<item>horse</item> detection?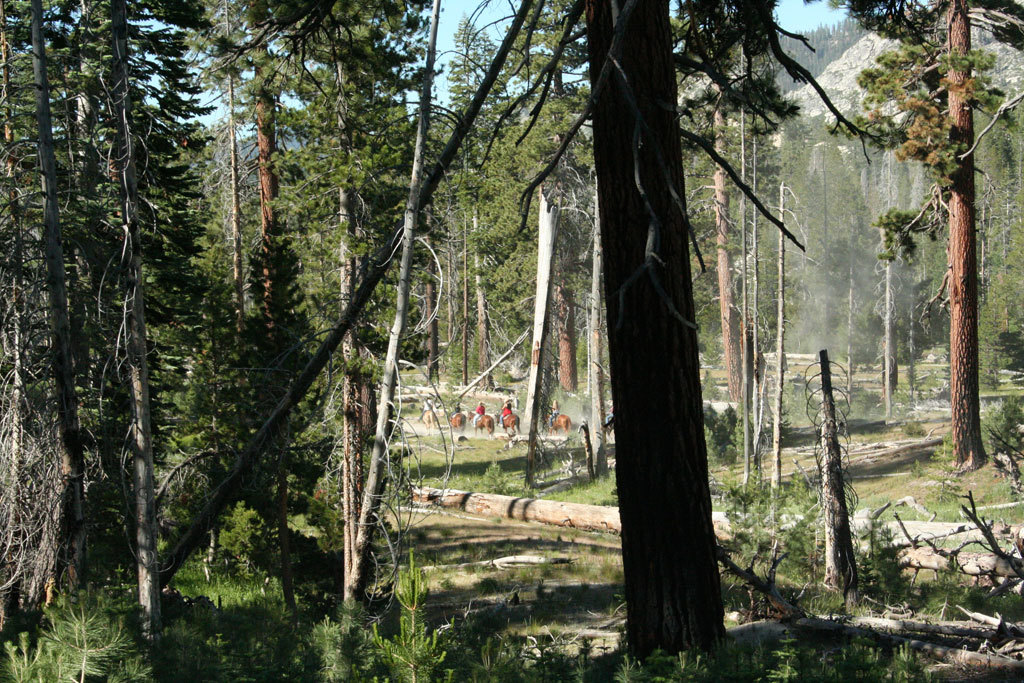
(498,407,524,437)
